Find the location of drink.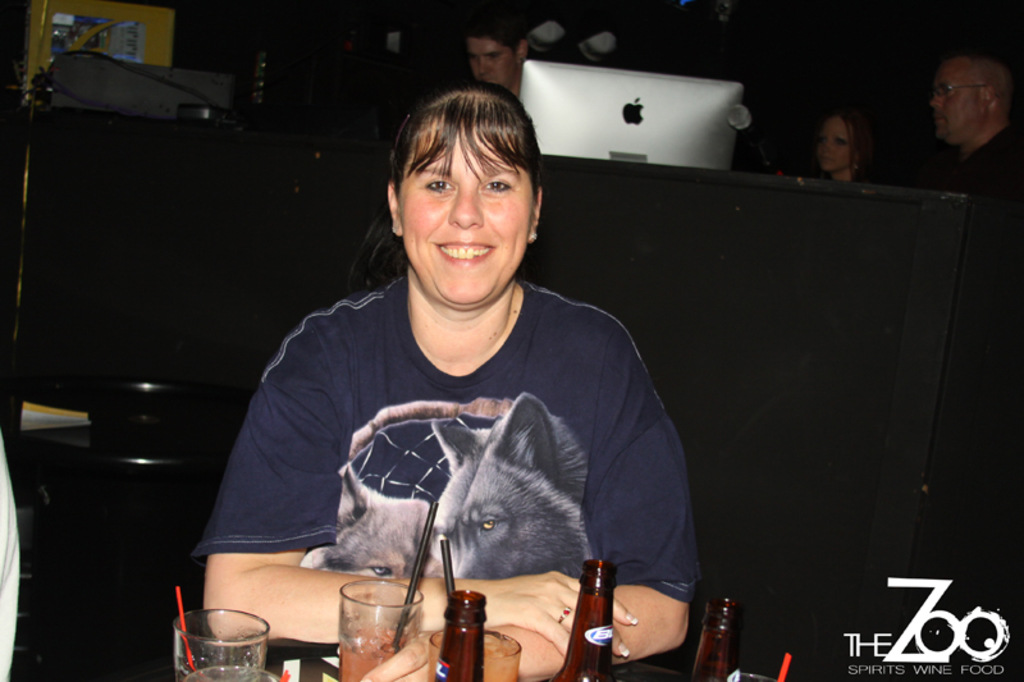
Location: <bbox>556, 558, 614, 681</bbox>.
